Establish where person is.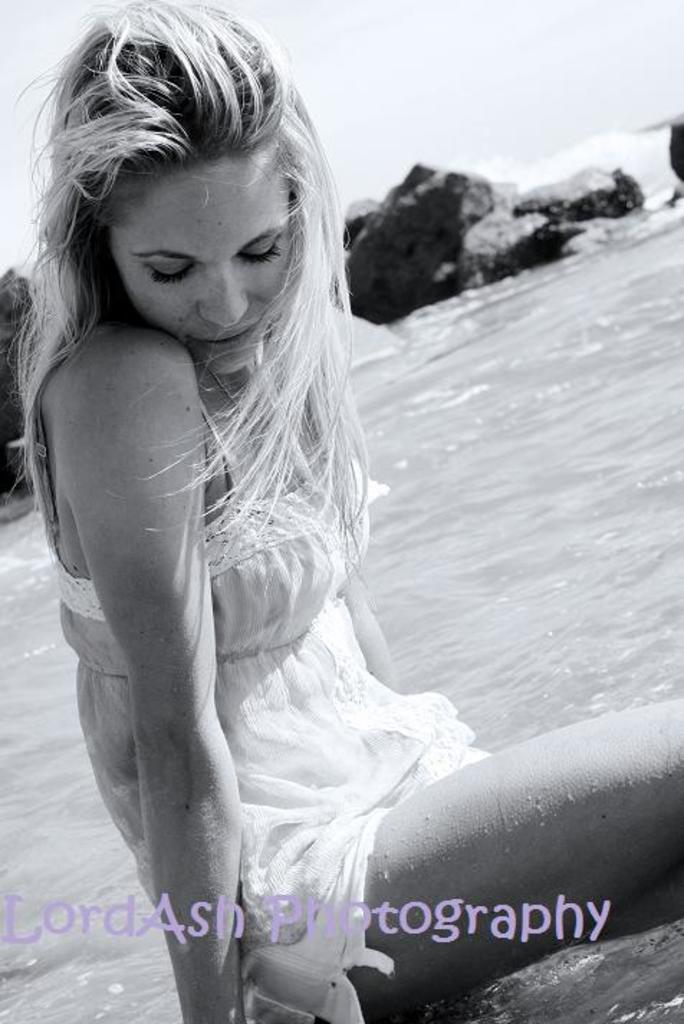
Established at Rect(17, 0, 589, 988).
